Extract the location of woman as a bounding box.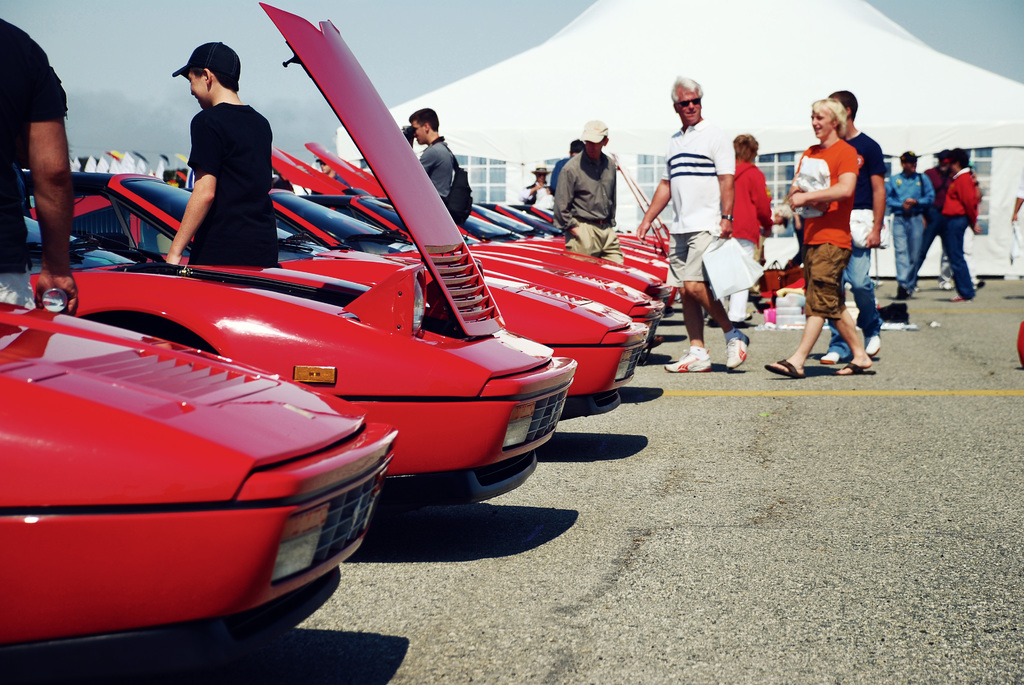
locate(762, 99, 875, 374).
